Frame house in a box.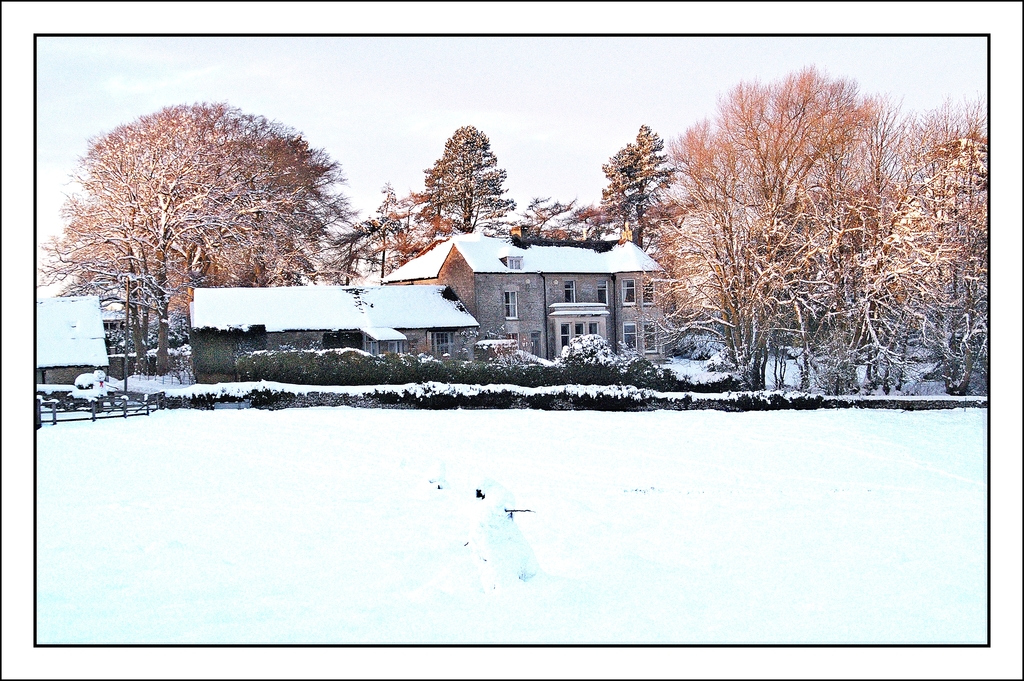
[x1=193, y1=286, x2=481, y2=386].
